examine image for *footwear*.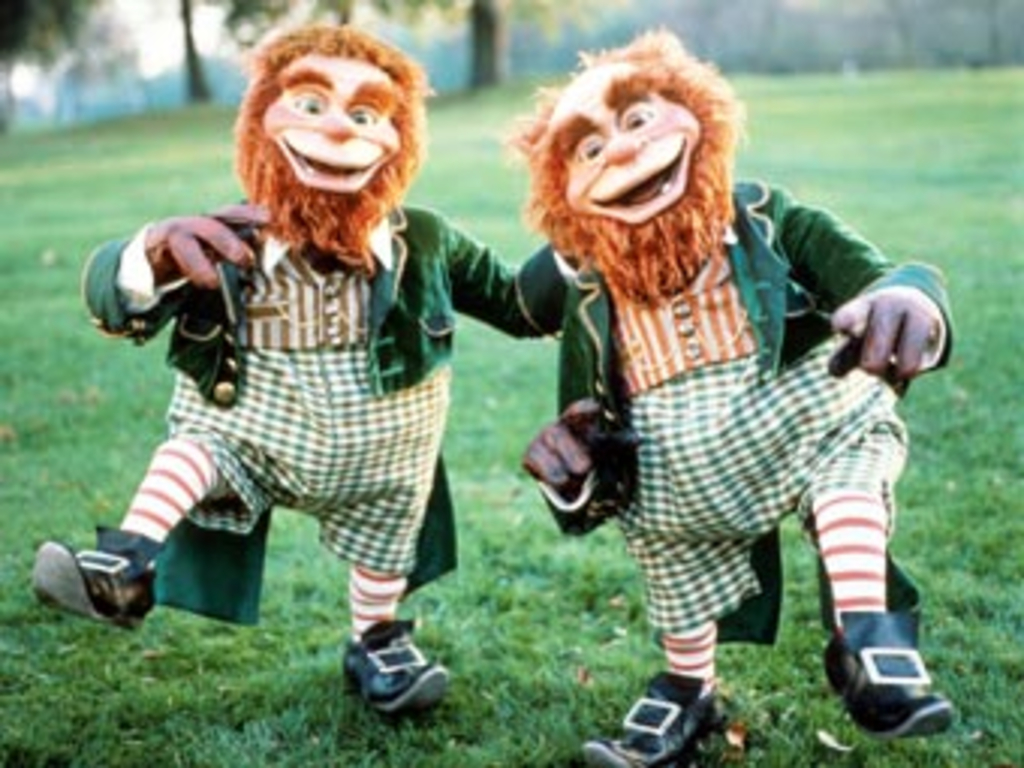
Examination result: locate(33, 545, 154, 635).
